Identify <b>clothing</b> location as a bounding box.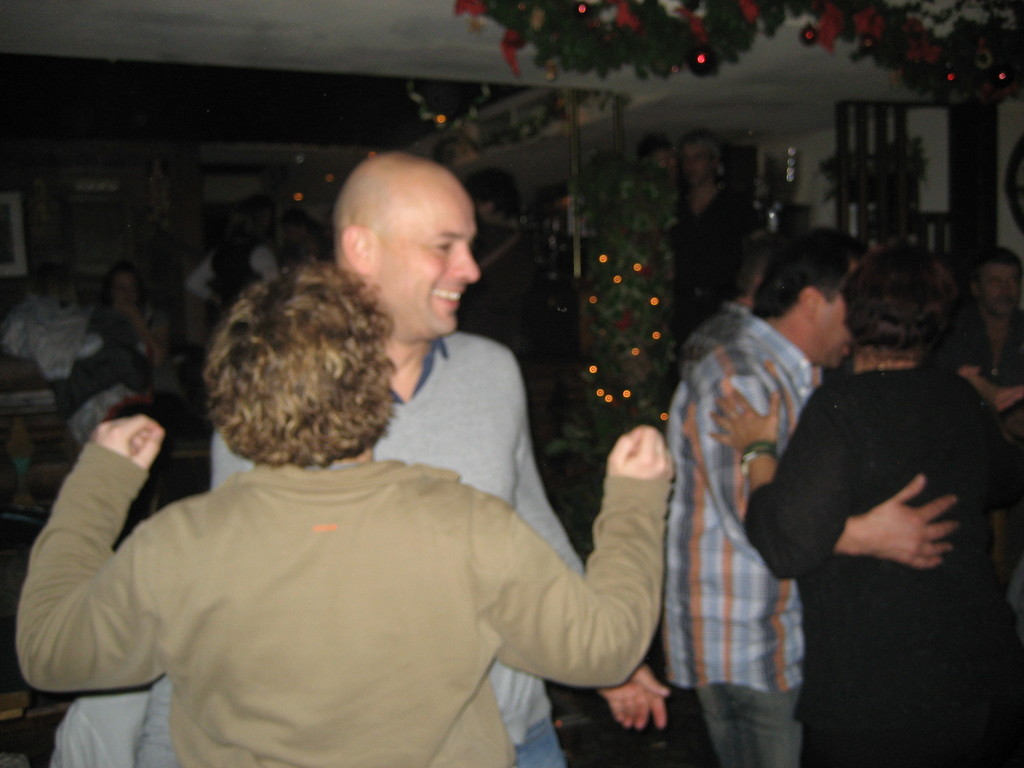
region(478, 229, 606, 421).
